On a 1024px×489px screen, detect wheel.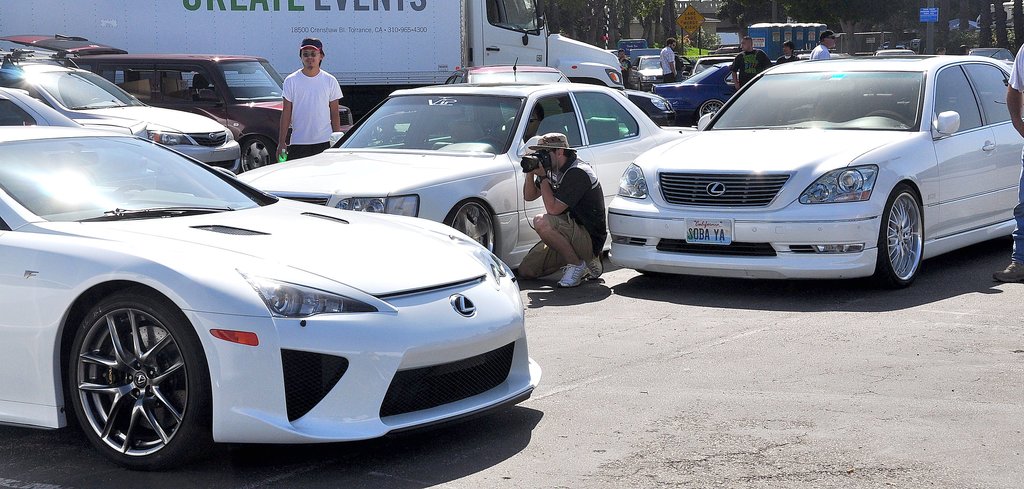
[x1=445, y1=200, x2=499, y2=256].
